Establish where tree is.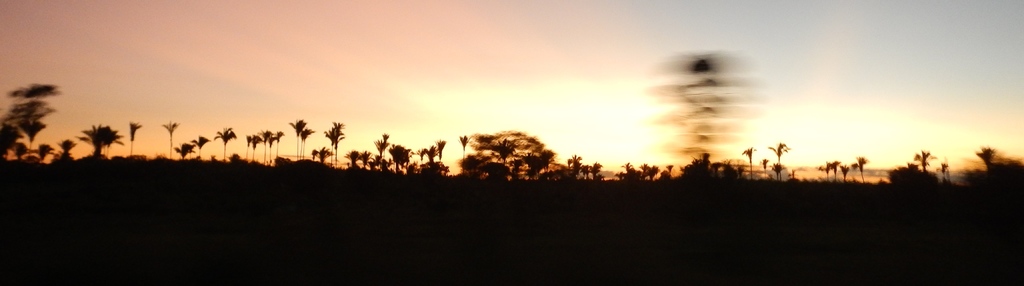
Established at (left=76, top=122, right=124, bottom=160).
